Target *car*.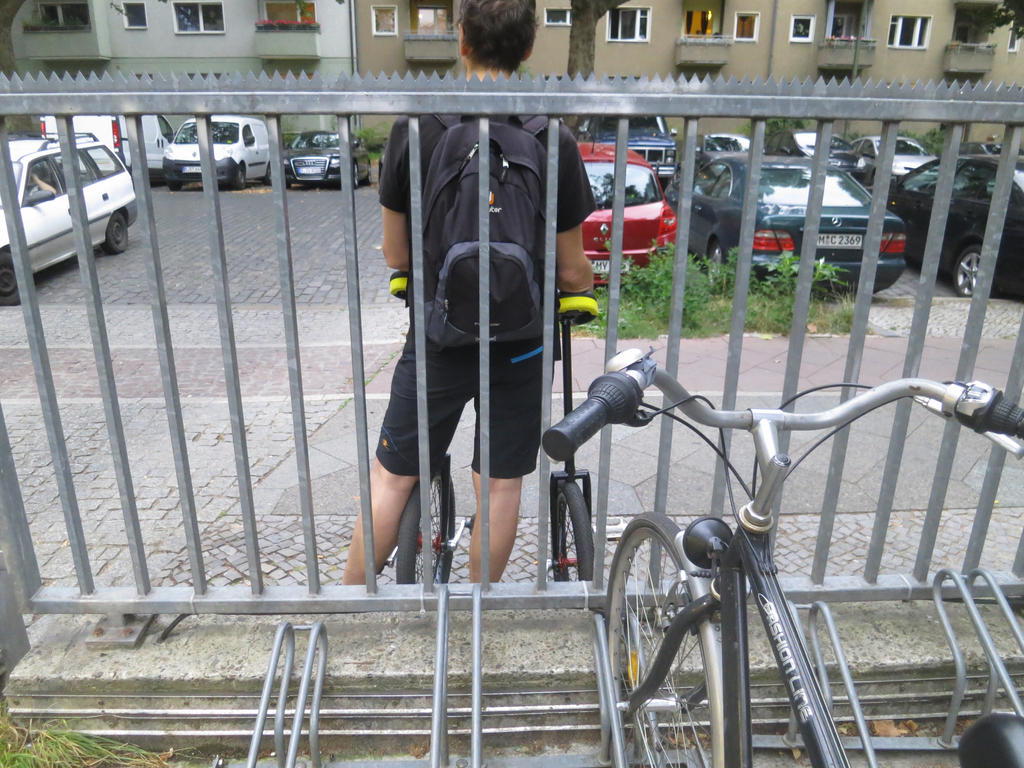
Target region: [x1=159, y1=109, x2=276, y2=186].
